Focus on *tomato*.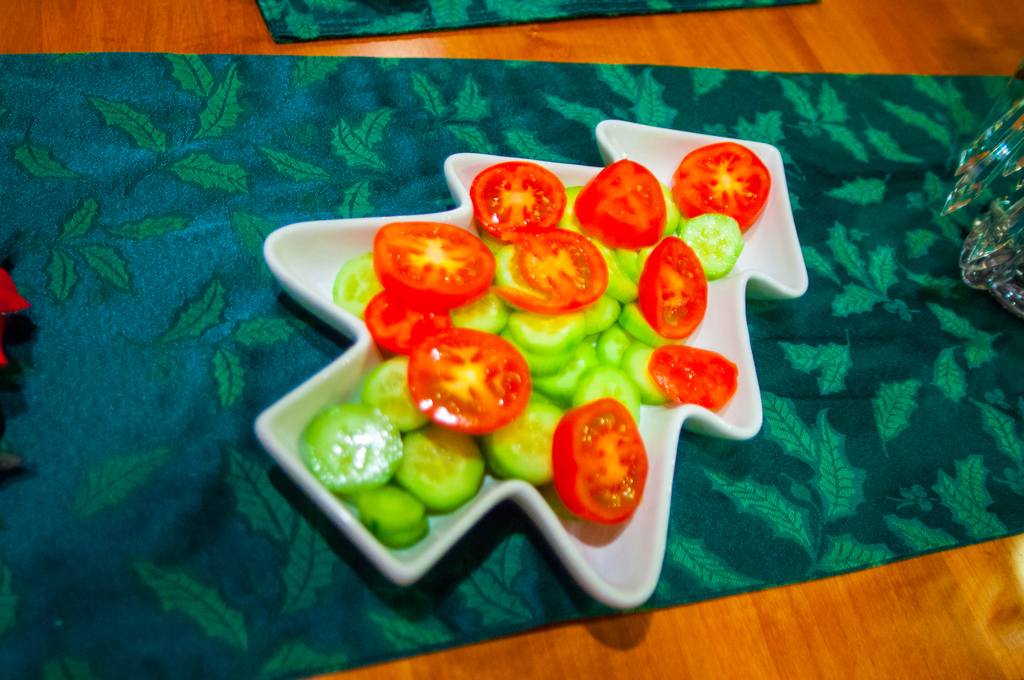
Focused at {"left": 404, "top": 330, "right": 542, "bottom": 434}.
